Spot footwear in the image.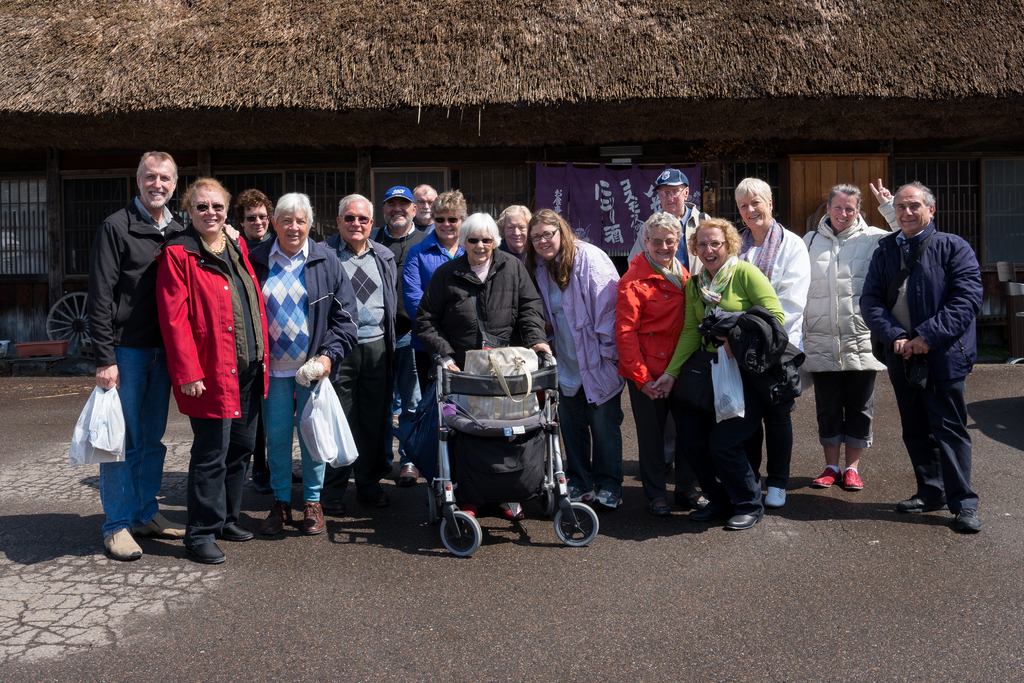
footwear found at [x1=462, y1=502, x2=480, y2=518].
